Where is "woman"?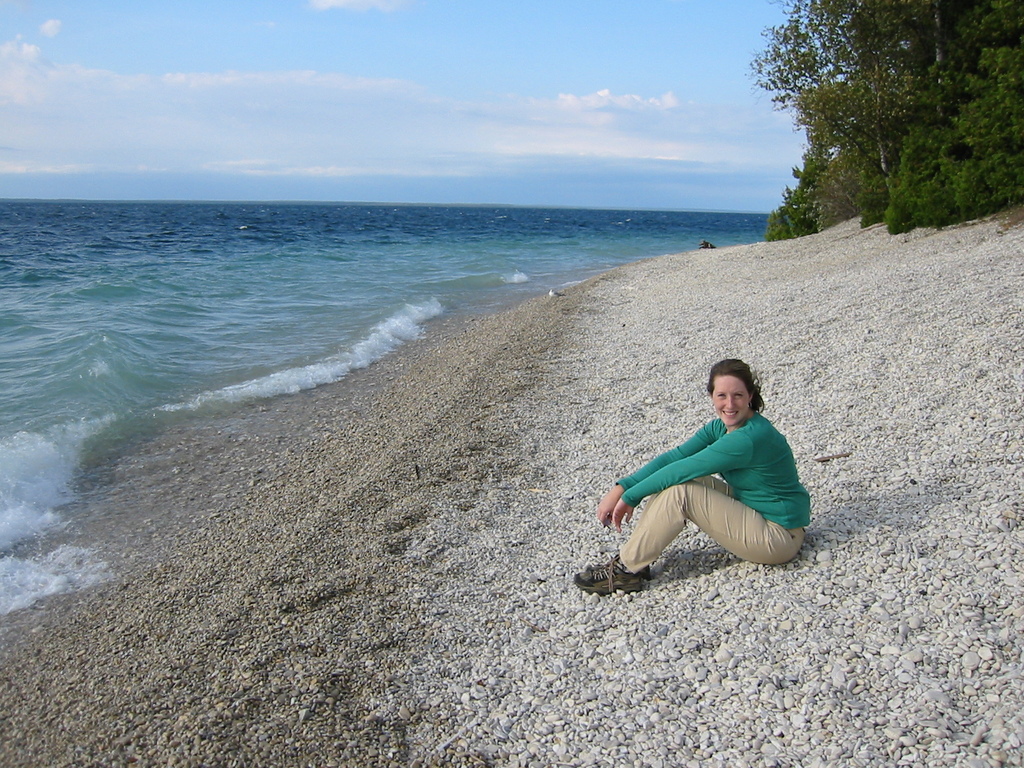
<bbox>603, 352, 811, 602</bbox>.
